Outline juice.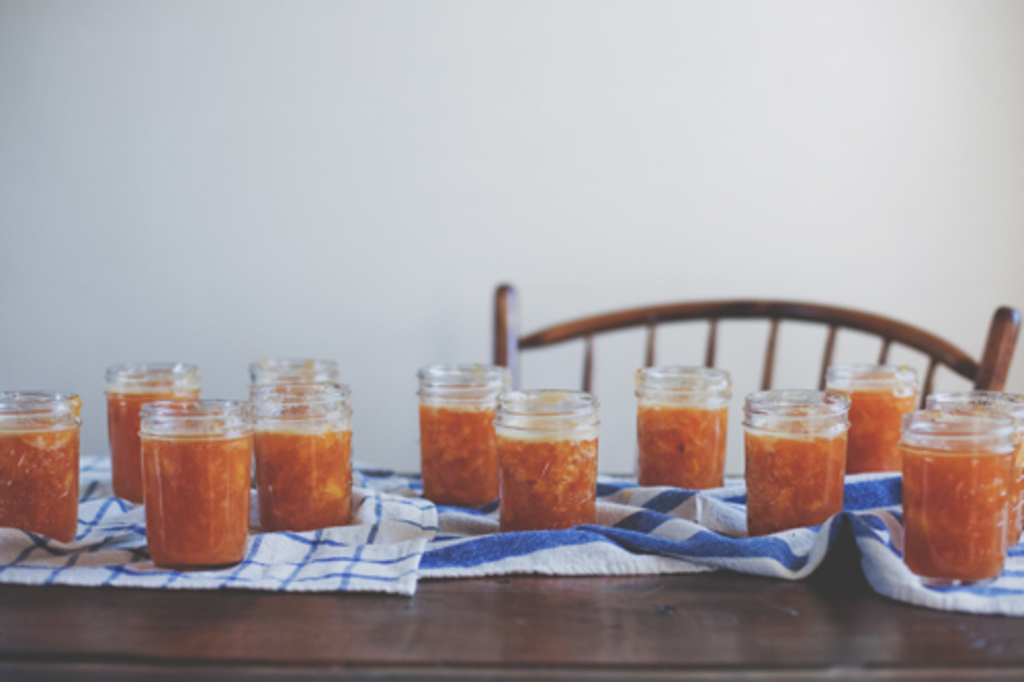
Outline: [x1=416, y1=397, x2=498, y2=508].
